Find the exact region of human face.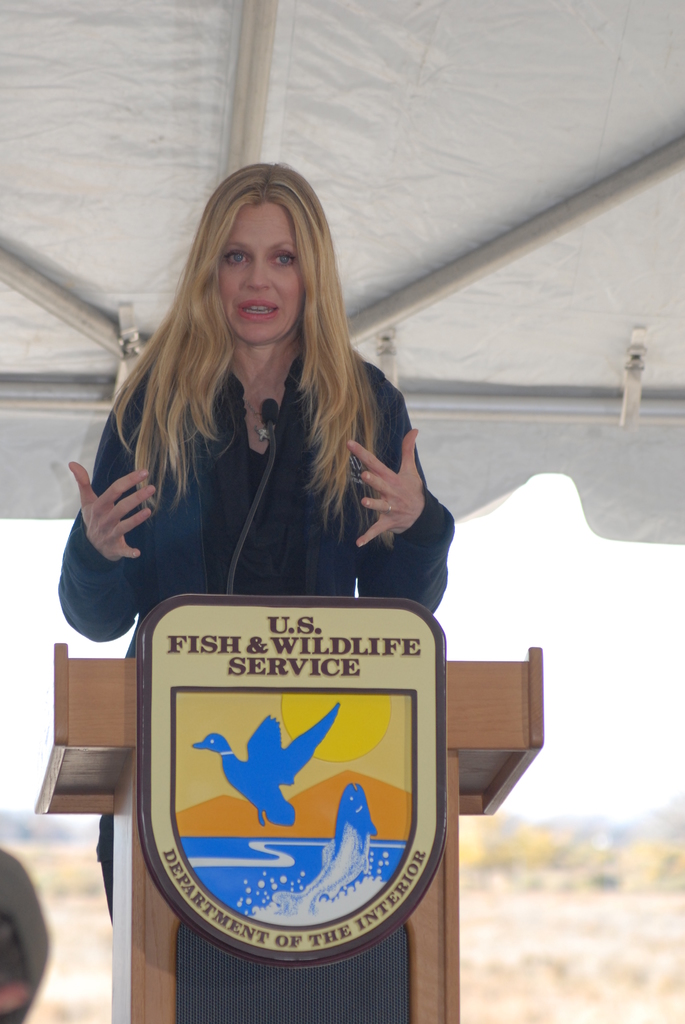
Exact region: box=[217, 204, 301, 344].
